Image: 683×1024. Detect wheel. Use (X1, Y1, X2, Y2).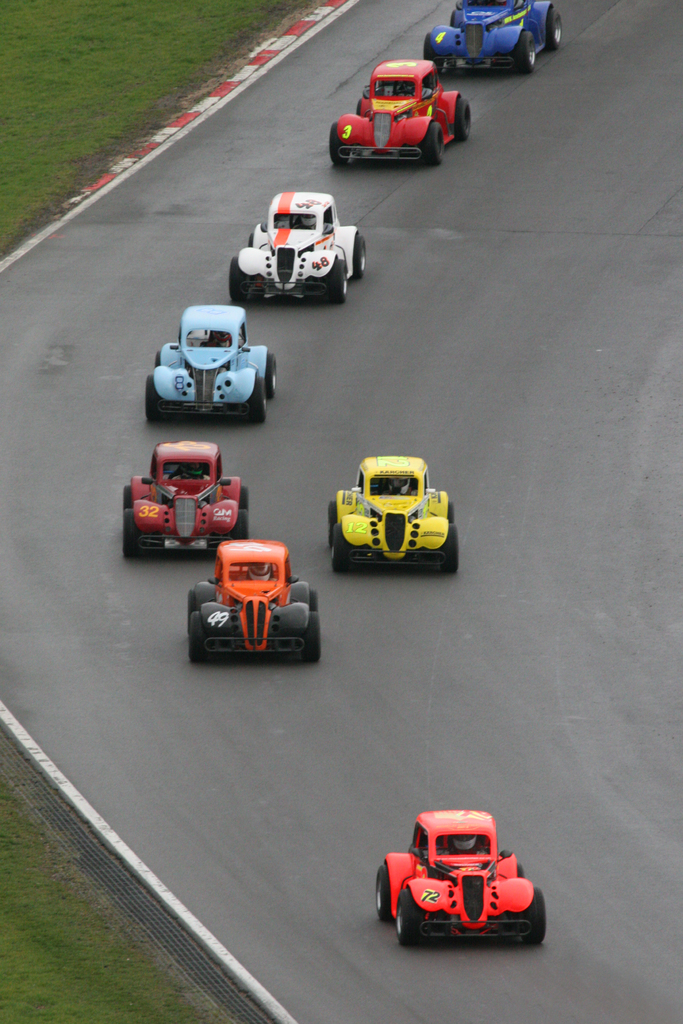
(122, 509, 137, 555).
